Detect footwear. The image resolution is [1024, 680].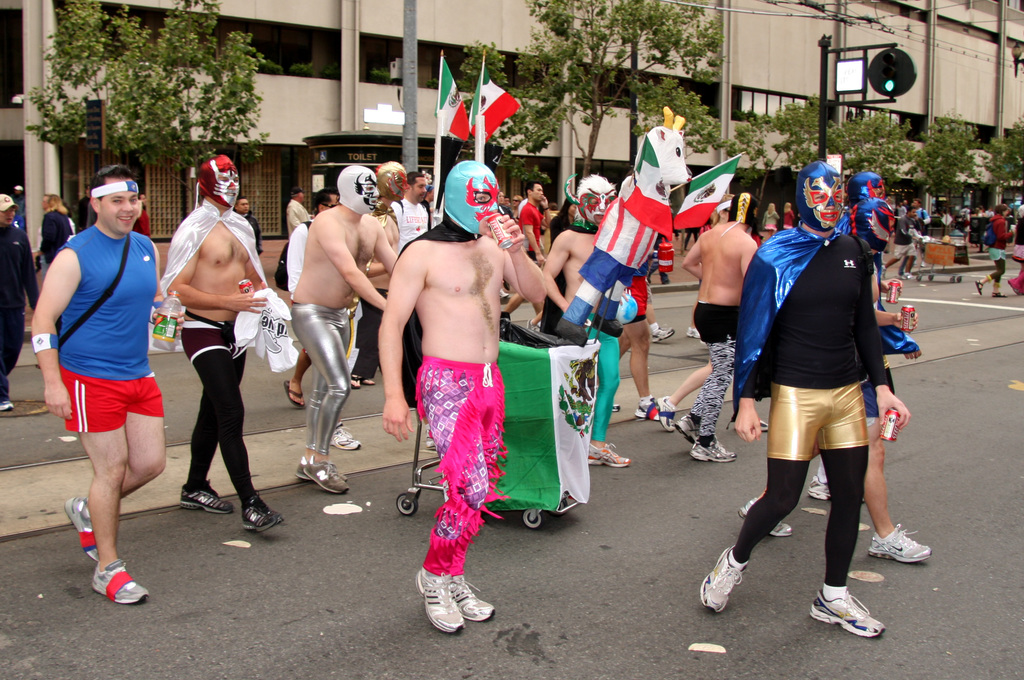
bbox=[63, 496, 101, 560].
